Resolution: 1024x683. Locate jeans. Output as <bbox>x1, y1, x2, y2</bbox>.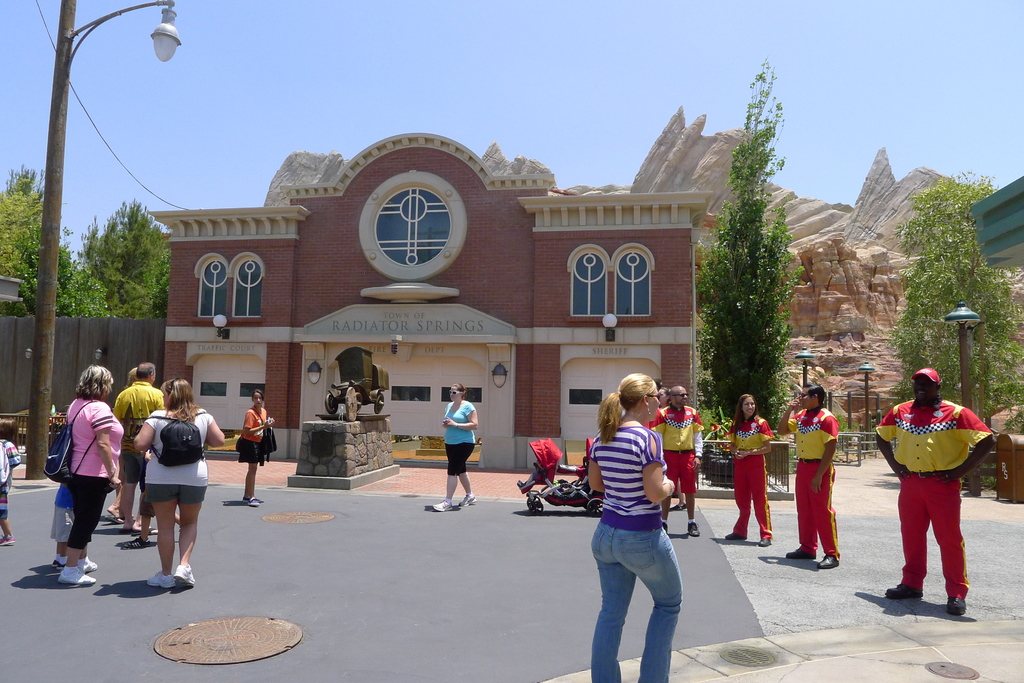
<bbox>55, 507, 70, 543</bbox>.
